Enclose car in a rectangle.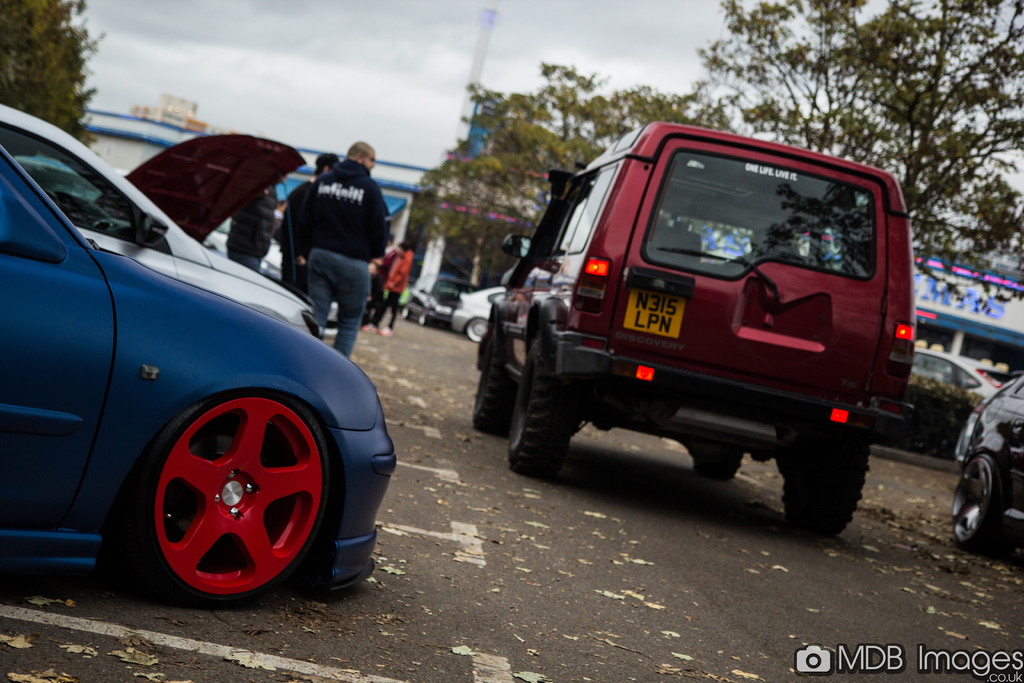
[471, 120, 916, 533].
